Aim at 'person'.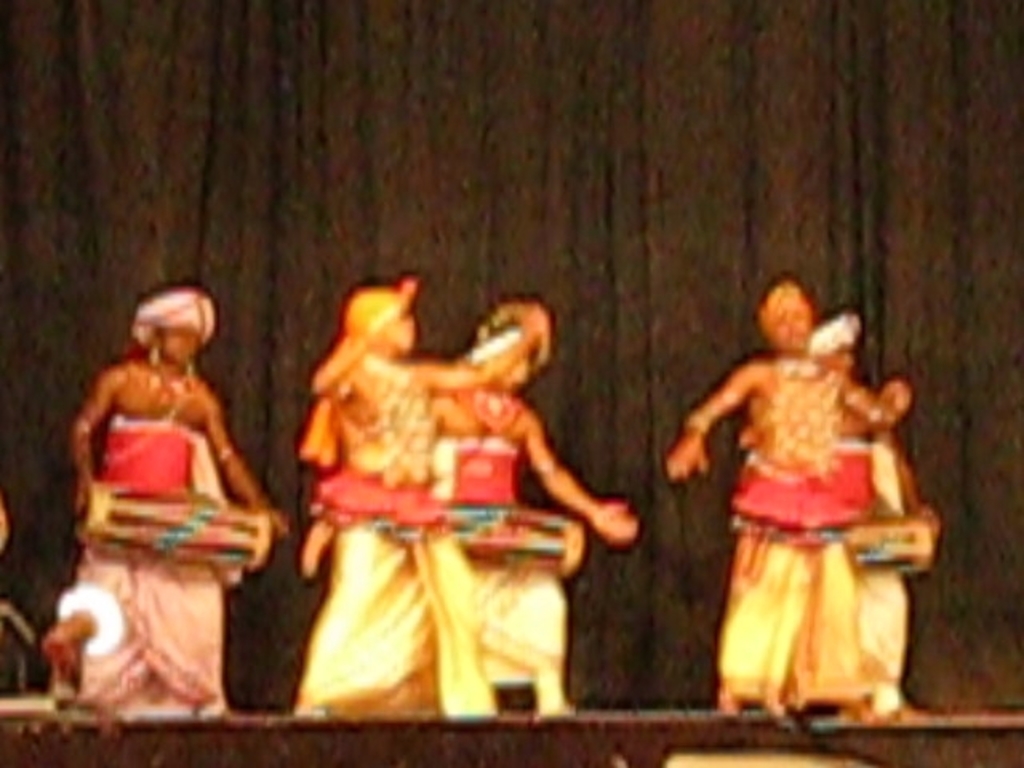
Aimed at box=[424, 302, 637, 726].
